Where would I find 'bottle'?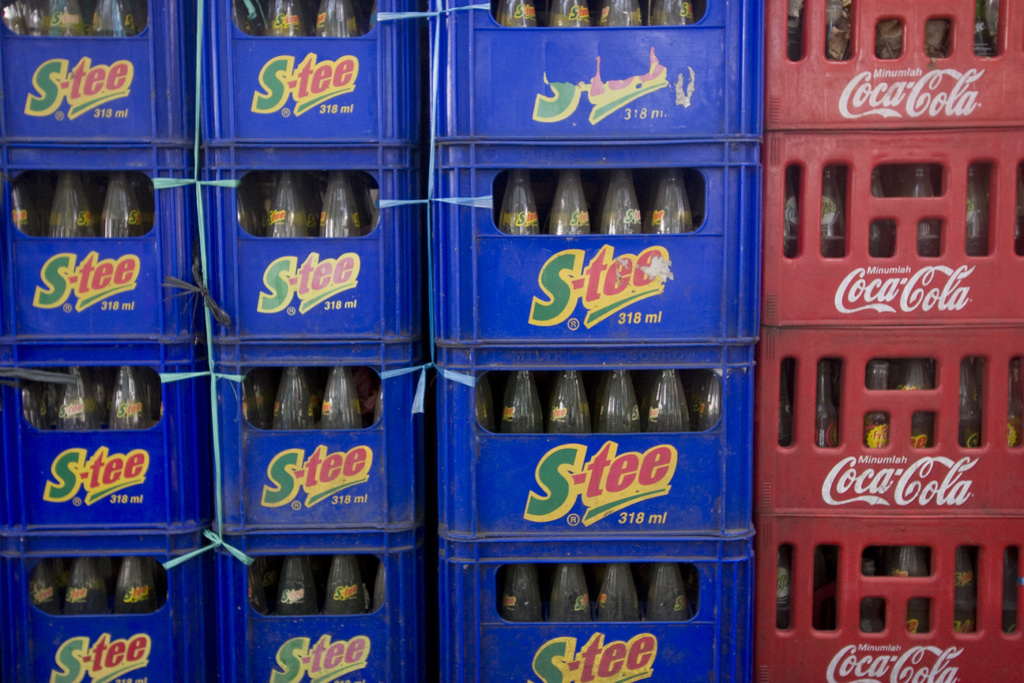
At x1=31 y1=559 x2=61 y2=614.
